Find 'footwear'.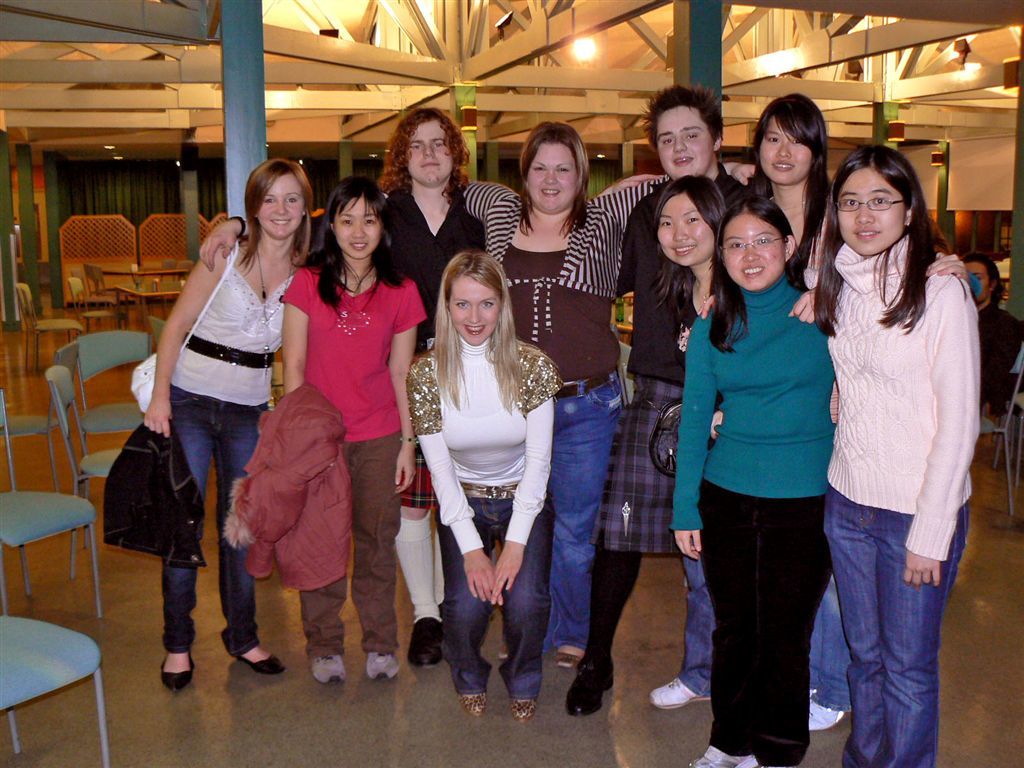
728/747/765/767.
